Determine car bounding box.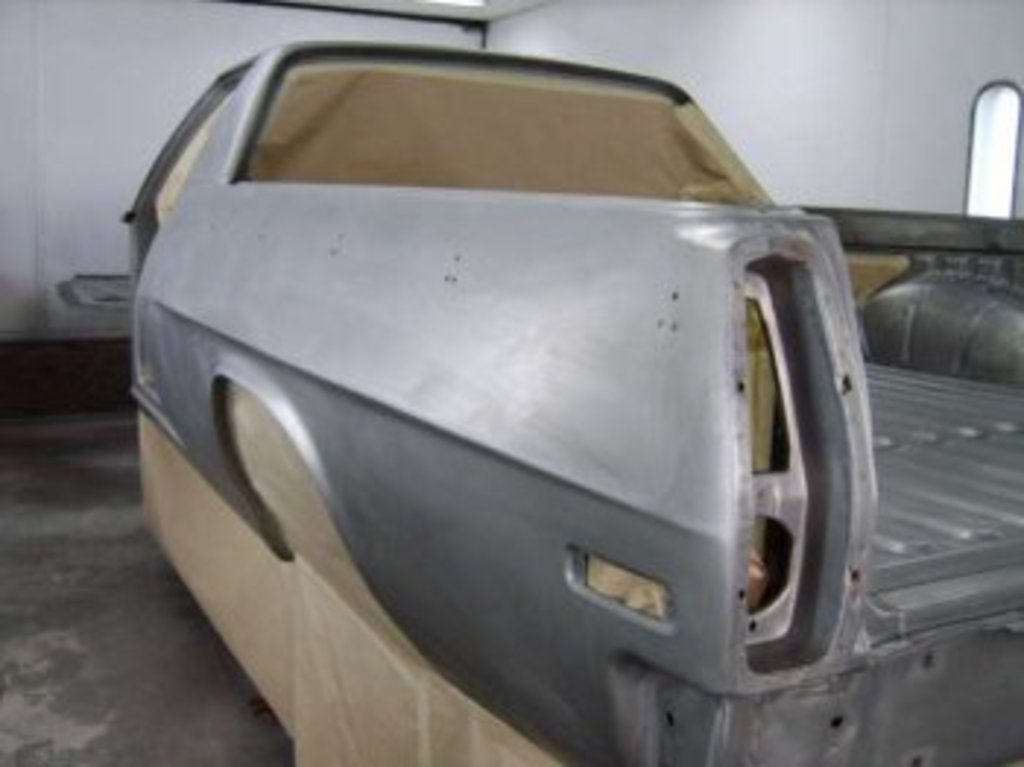
Determined: pyautogui.locateOnScreen(94, 29, 980, 744).
